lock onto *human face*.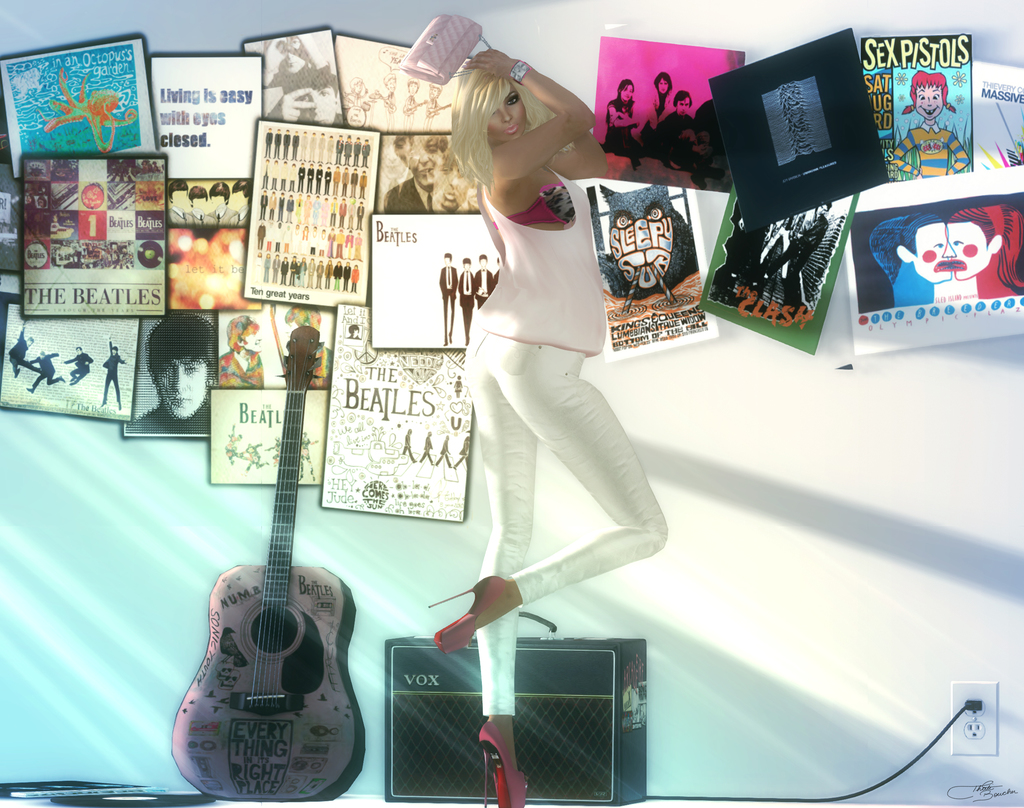
Locked: (left=172, top=190, right=186, bottom=208).
